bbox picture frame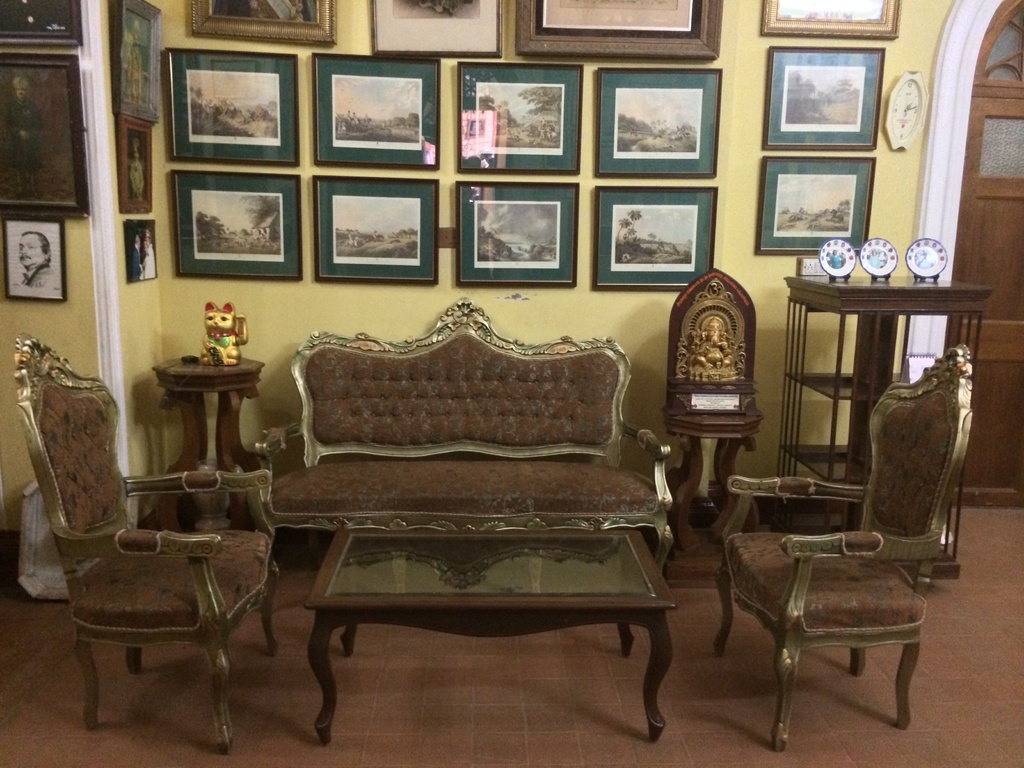
120/220/159/284
